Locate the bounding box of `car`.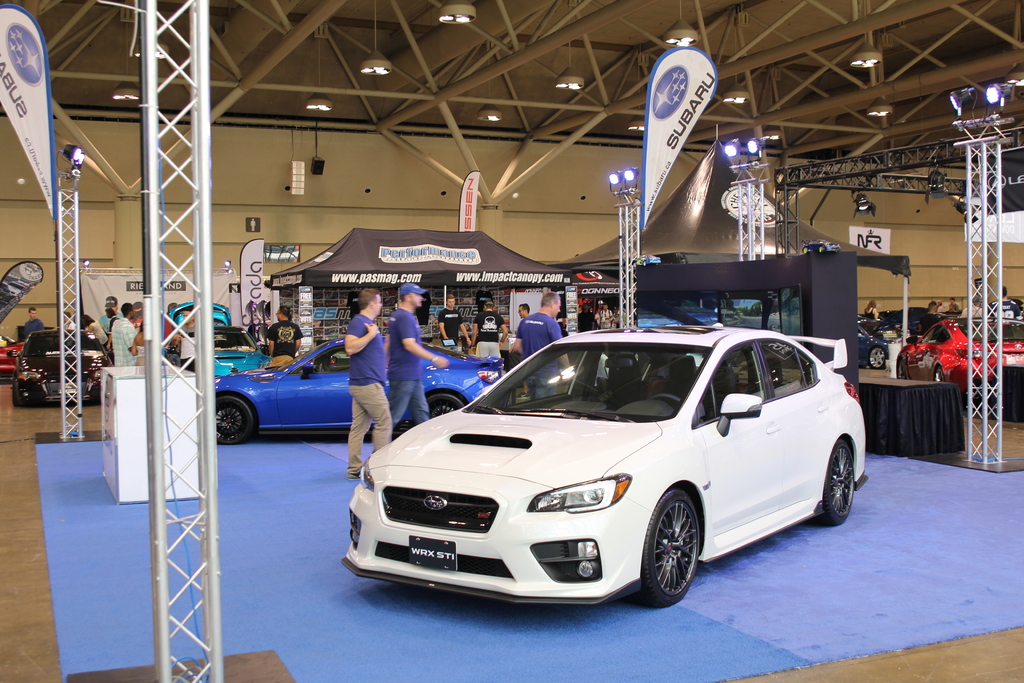
Bounding box: (x1=0, y1=329, x2=26, y2=381).
